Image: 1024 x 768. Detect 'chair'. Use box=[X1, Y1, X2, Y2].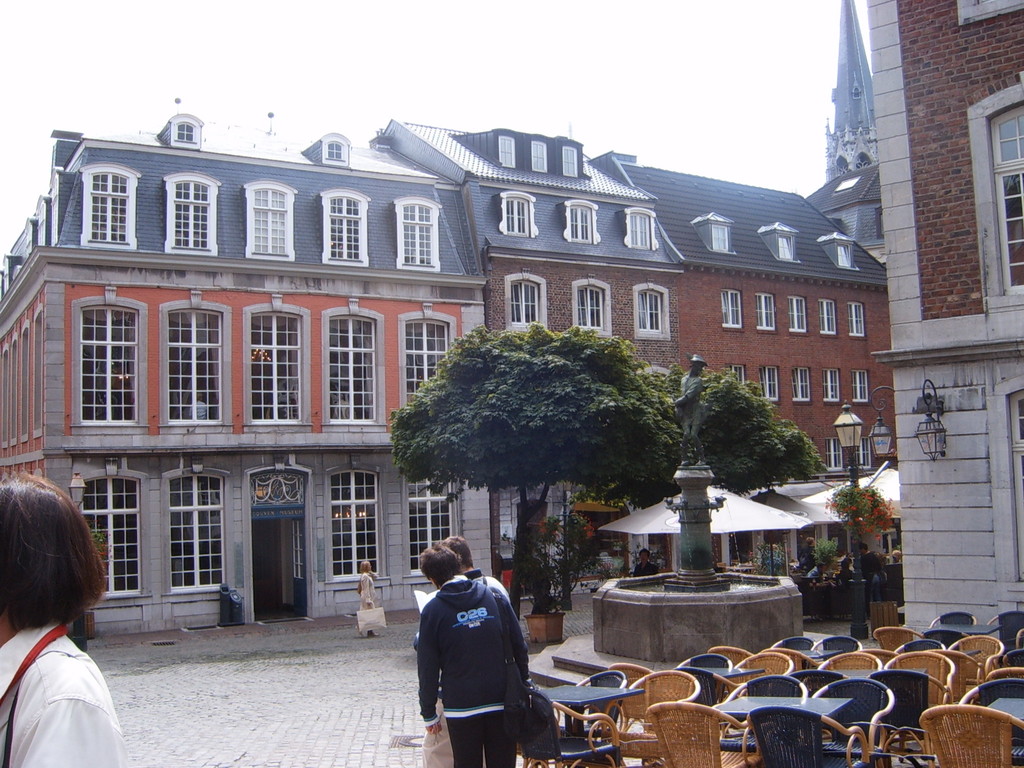
box=[809, 652, 882, 672].
